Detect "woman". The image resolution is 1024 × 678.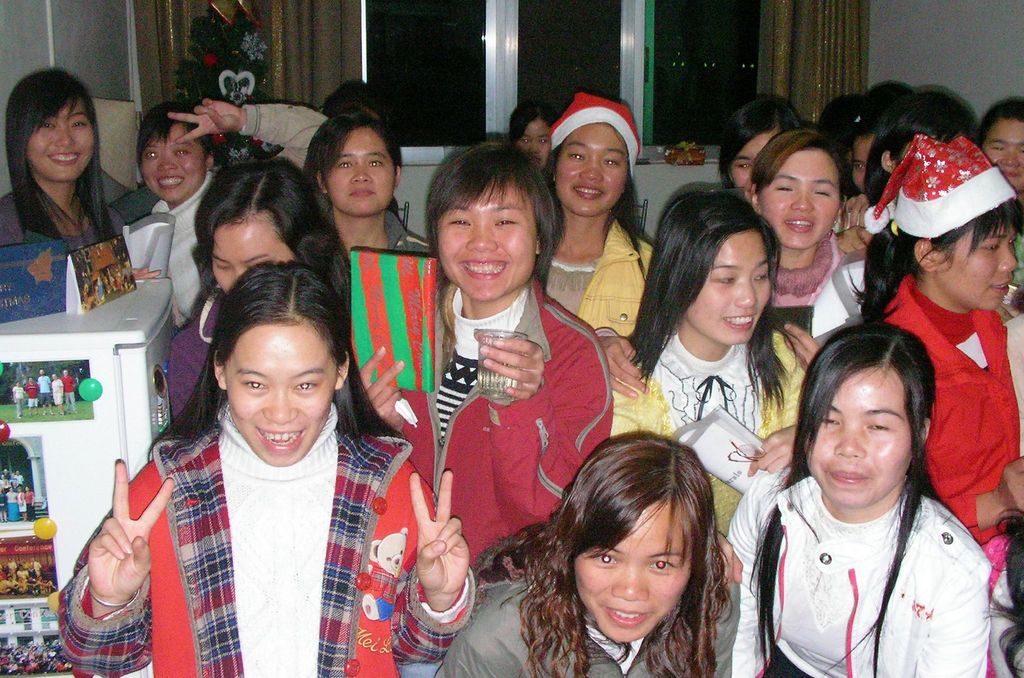
BBox(976, 102, 1023, 286).
